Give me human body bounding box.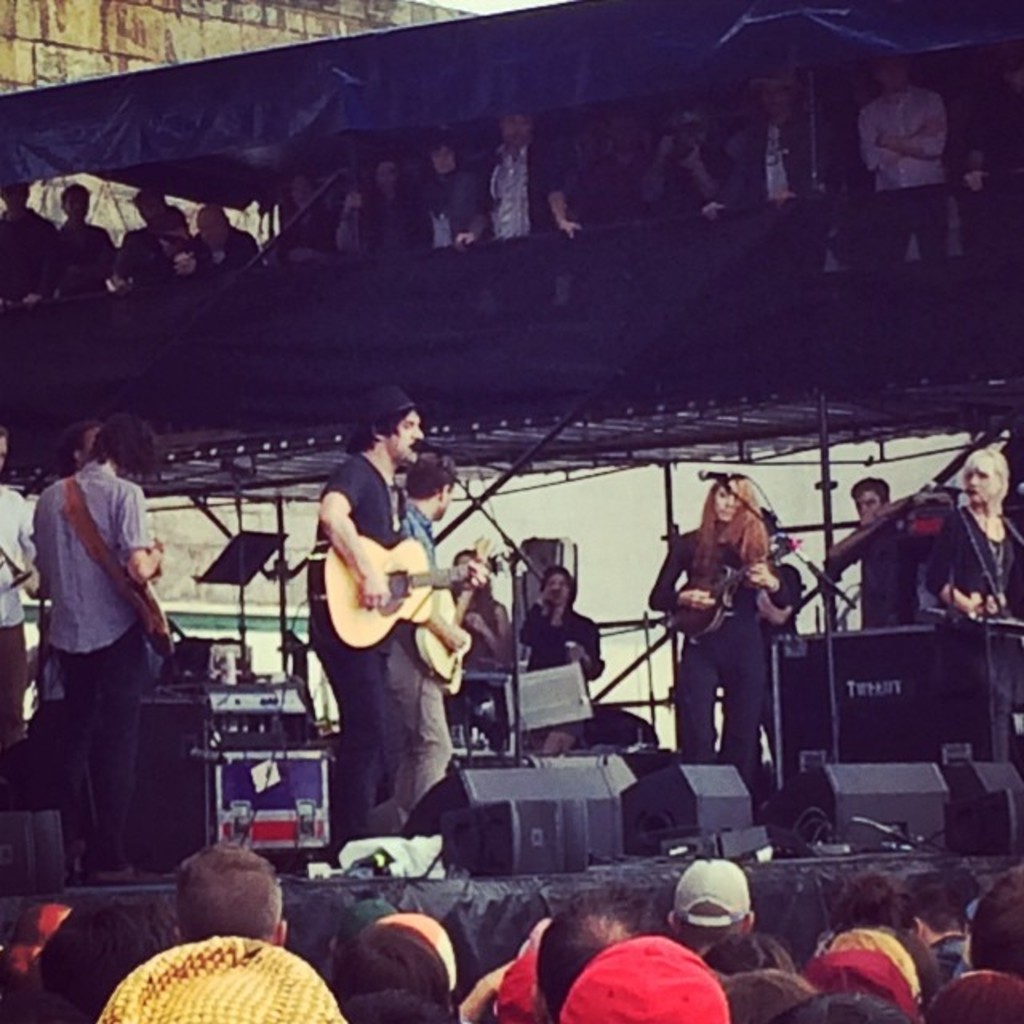
bbox(720, 973, 810, 1014).
